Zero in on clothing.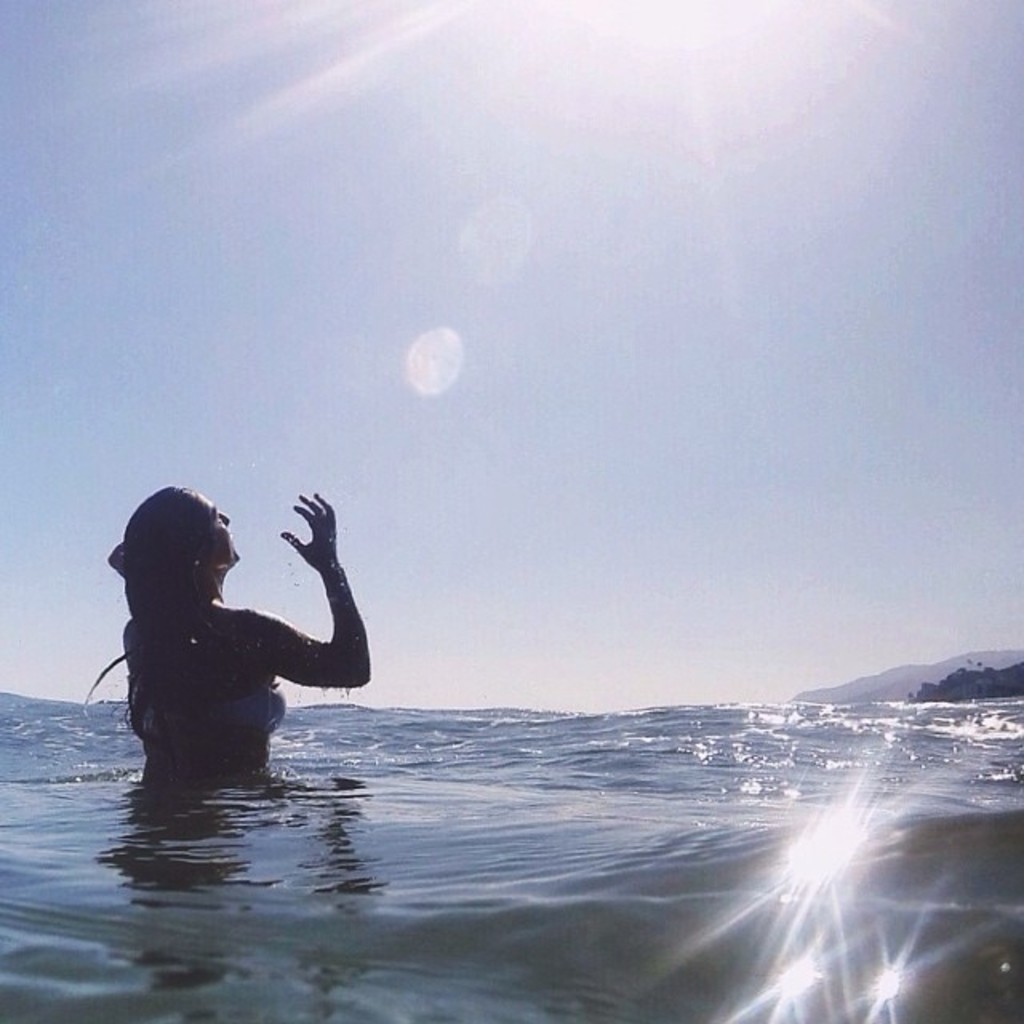
Zeroed in: {"left": 123, "top": 674, "right": 290, "bottom": 739}.
